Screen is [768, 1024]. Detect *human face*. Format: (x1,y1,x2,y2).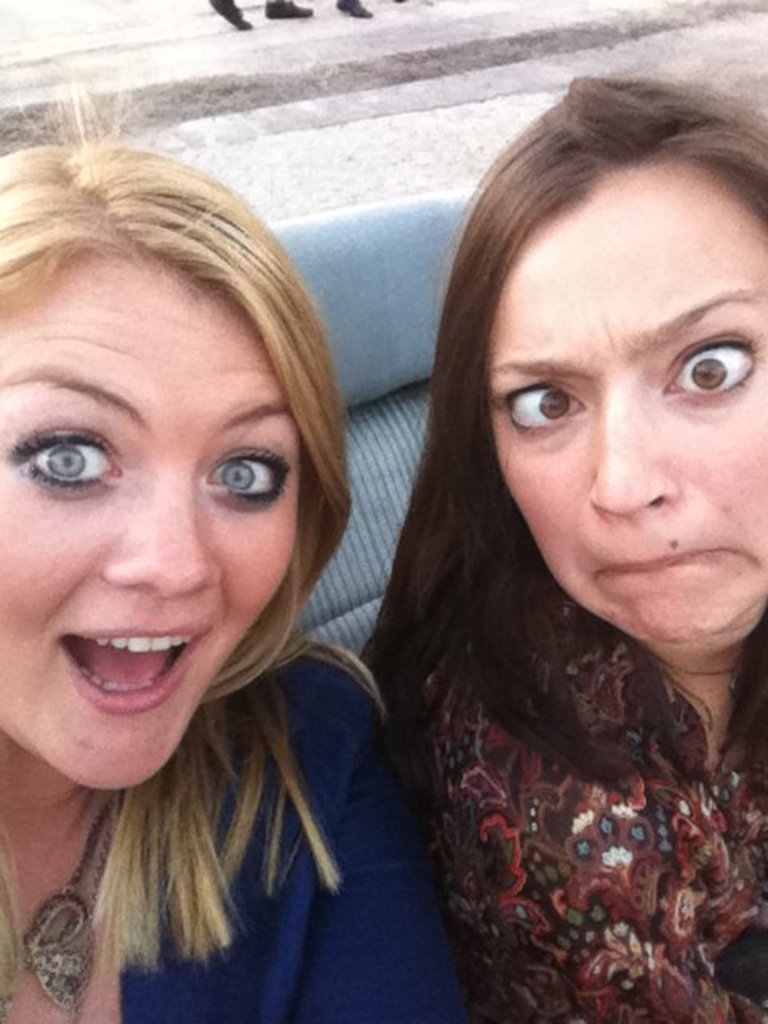
(474,170,766,651).
